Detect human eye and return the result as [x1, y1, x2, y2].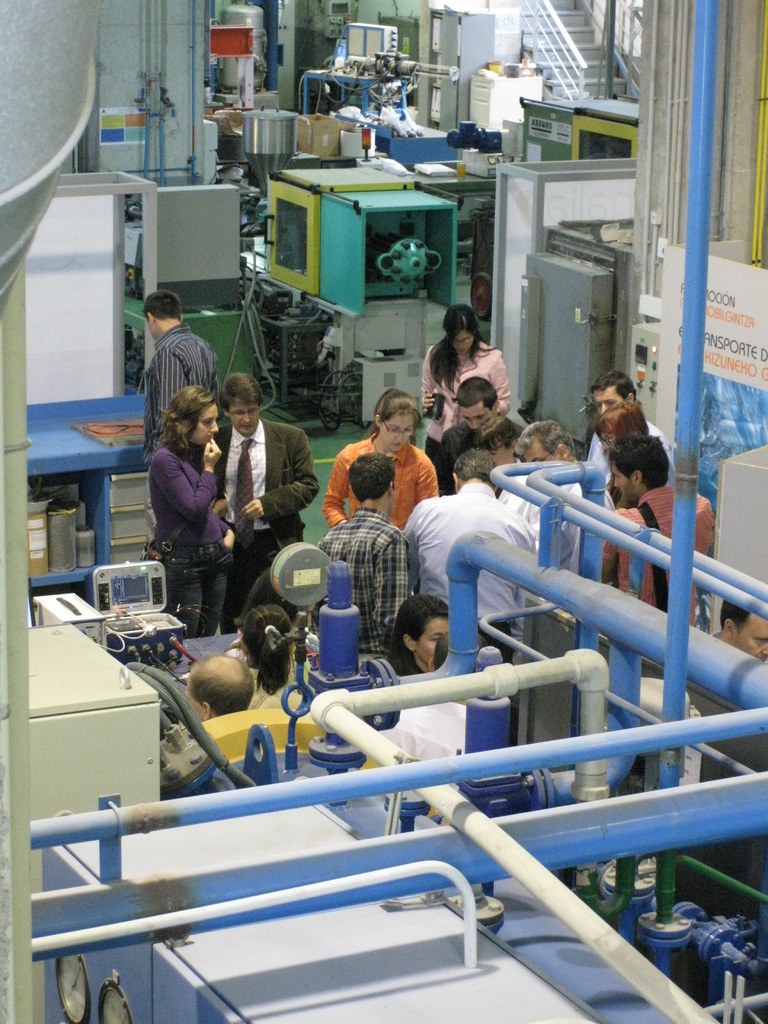
[605, 399, 618, 406].
